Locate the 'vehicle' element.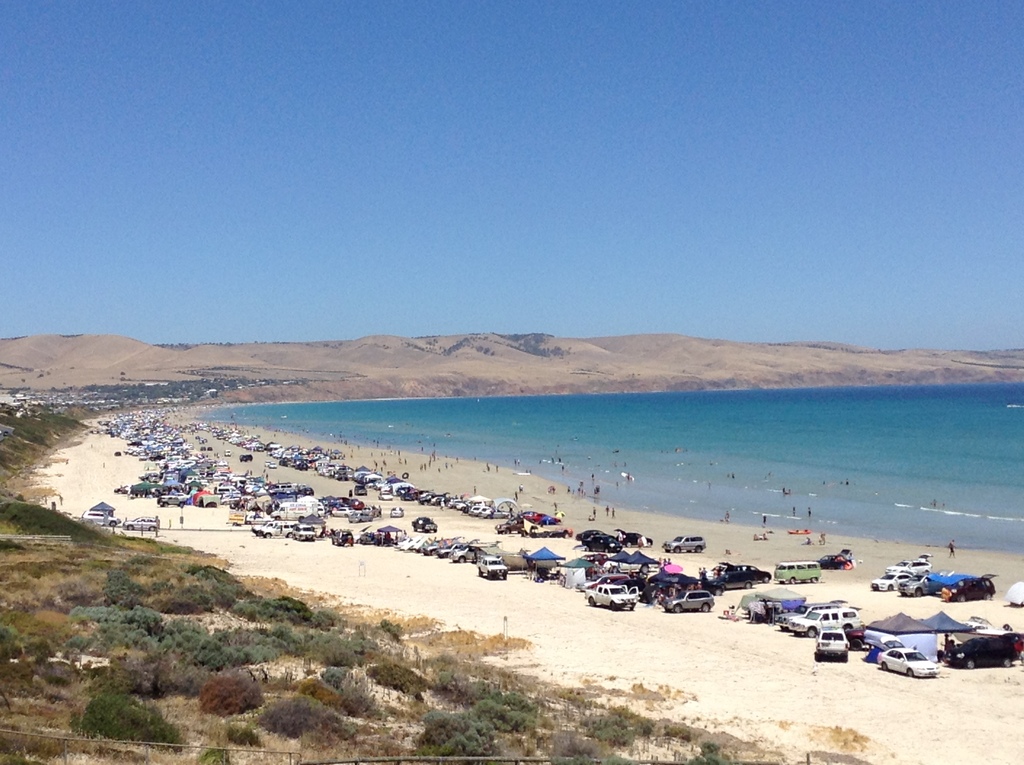
Element bbox: select_region(779, 558, 819, 585).
